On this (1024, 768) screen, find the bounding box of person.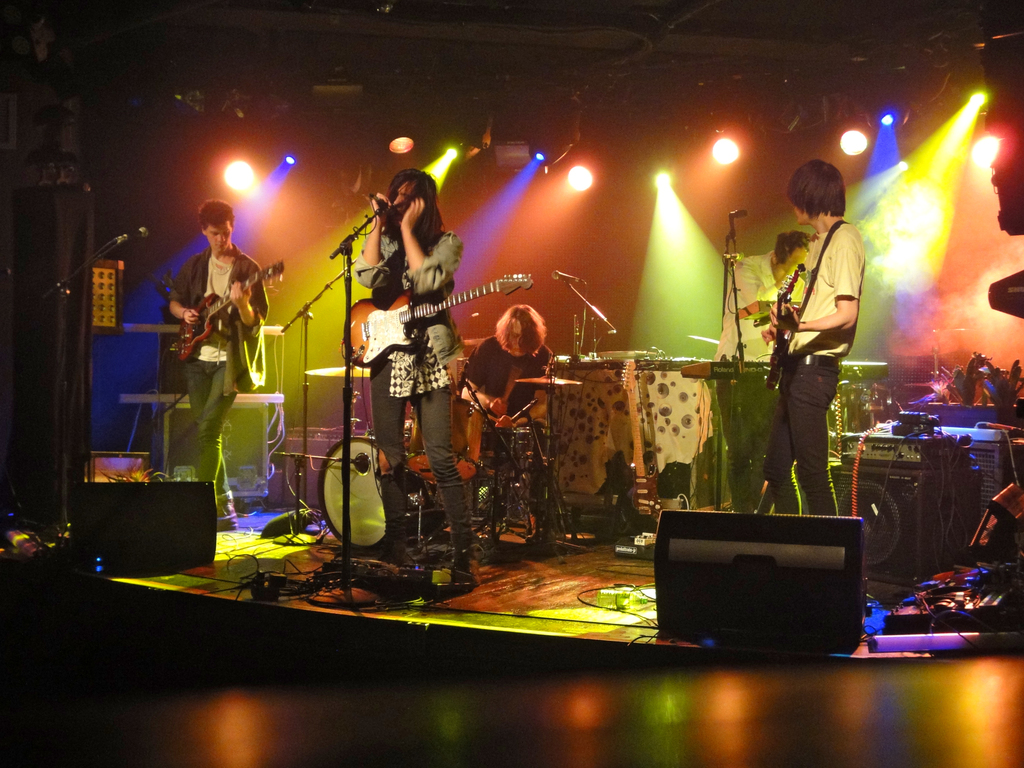
Bounding box: 164:200:269:533.
